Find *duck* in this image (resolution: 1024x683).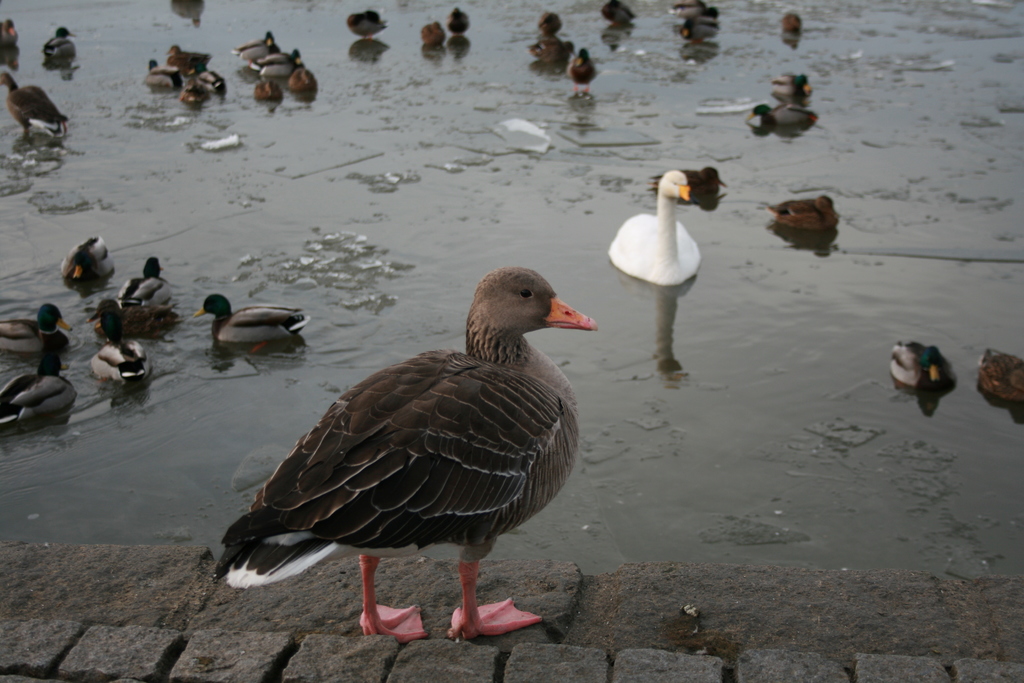
(0,346,116,450).
